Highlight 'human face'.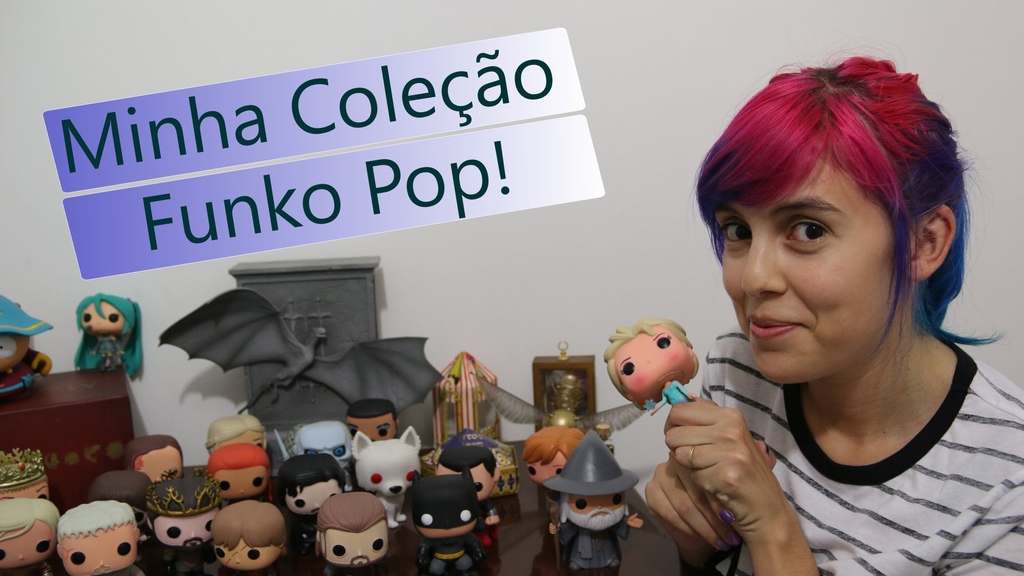
Highlighted region: Rect(0, 520, 54, 570).
